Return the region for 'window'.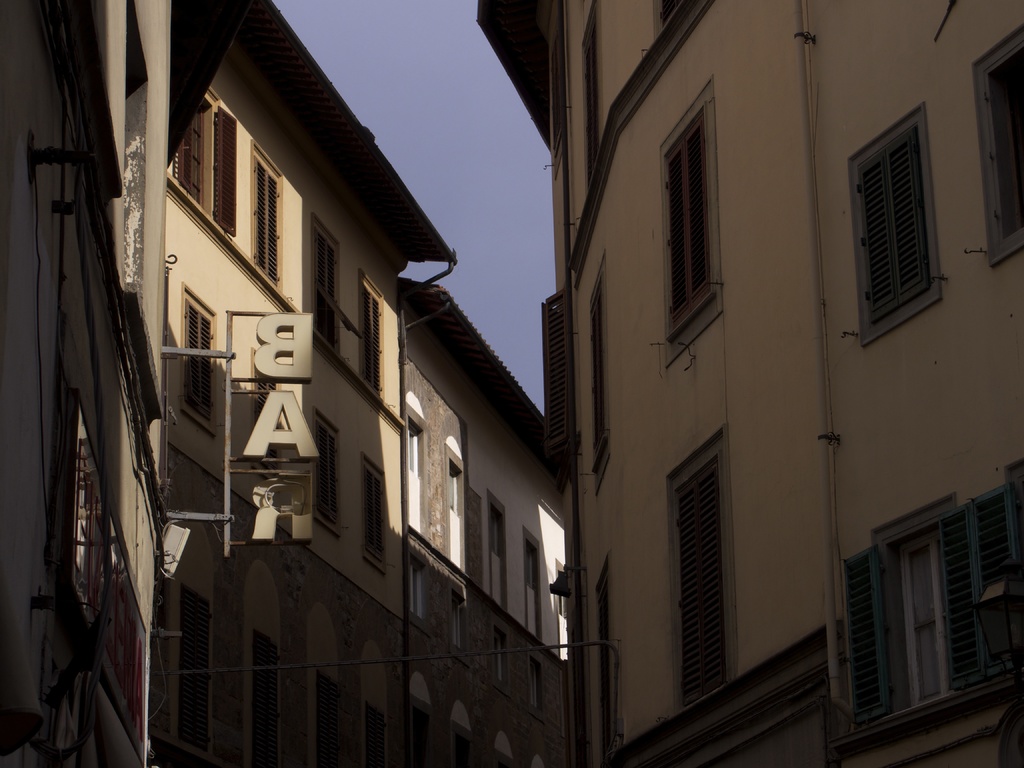
bbox=[858, 98, 957, 355].
